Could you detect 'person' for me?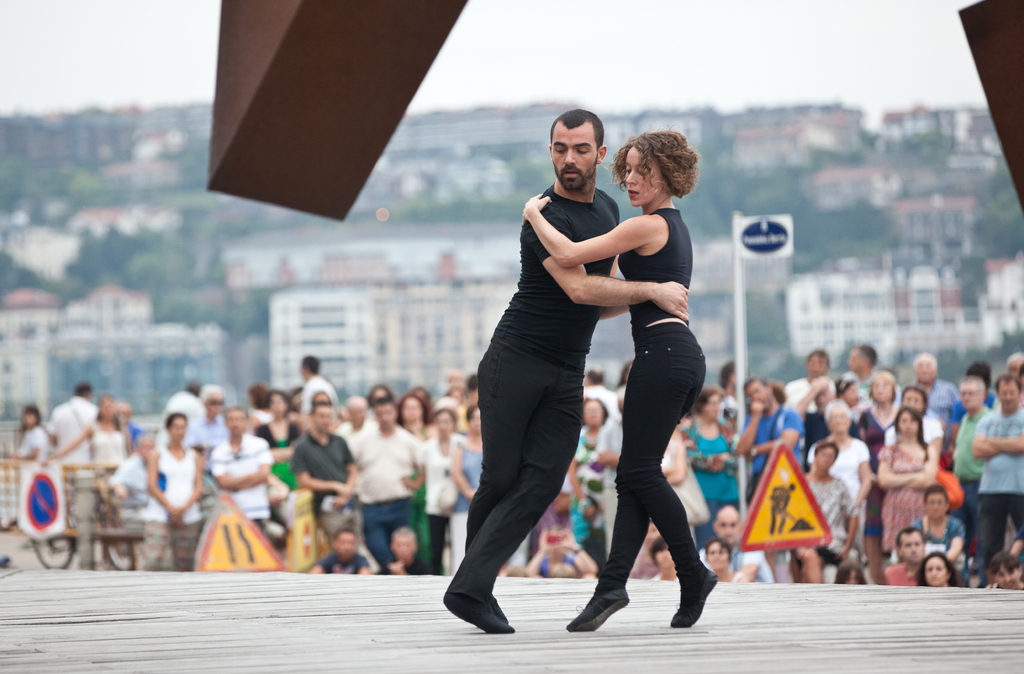
Detection result: locate(18, 411, 53, 466).
